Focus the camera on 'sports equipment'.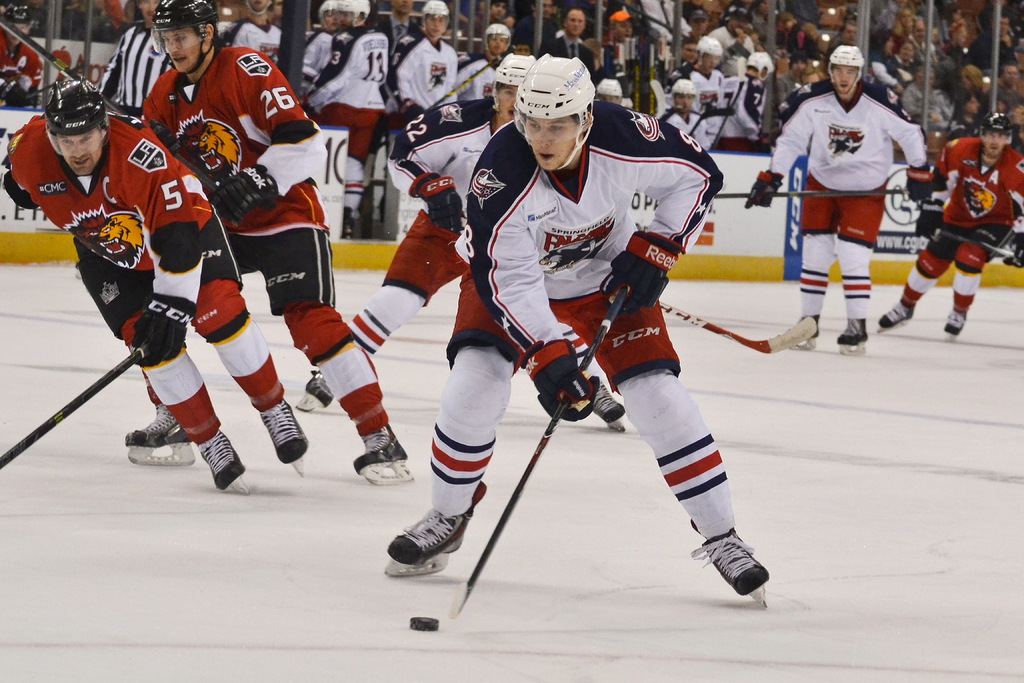
Focus region: <region>125, 284, 191, 368</region>.
